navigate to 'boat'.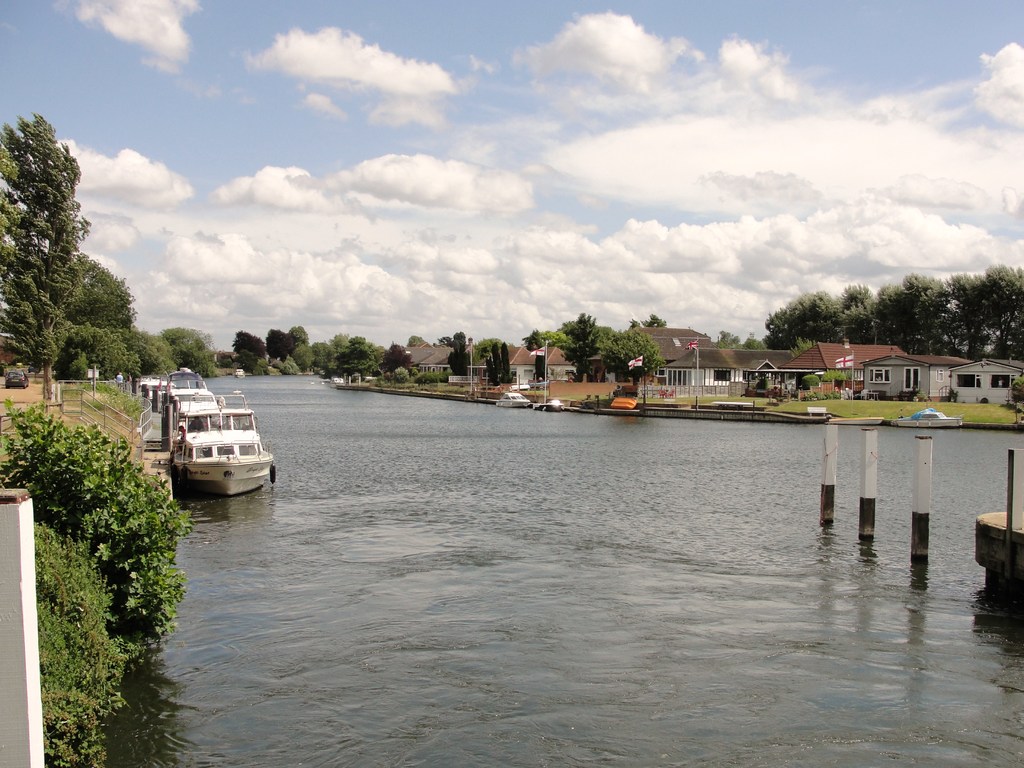
Navigation target: 143 374 273 501.
